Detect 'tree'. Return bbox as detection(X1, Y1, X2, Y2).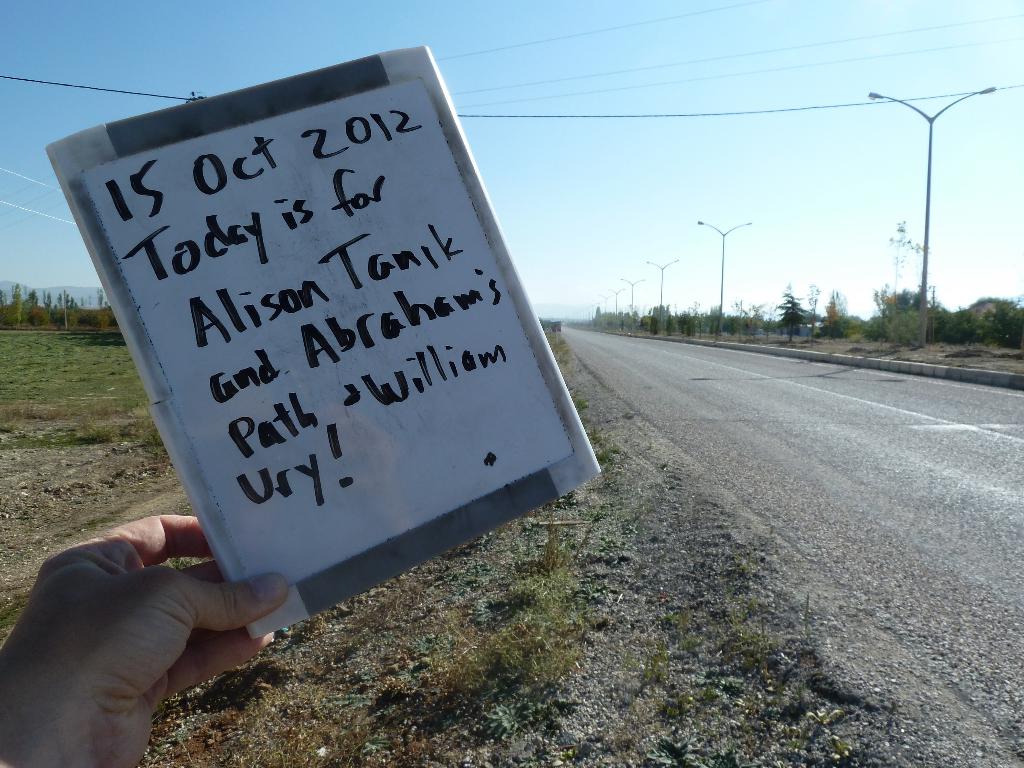
detection(874, 284, 958, 332).
